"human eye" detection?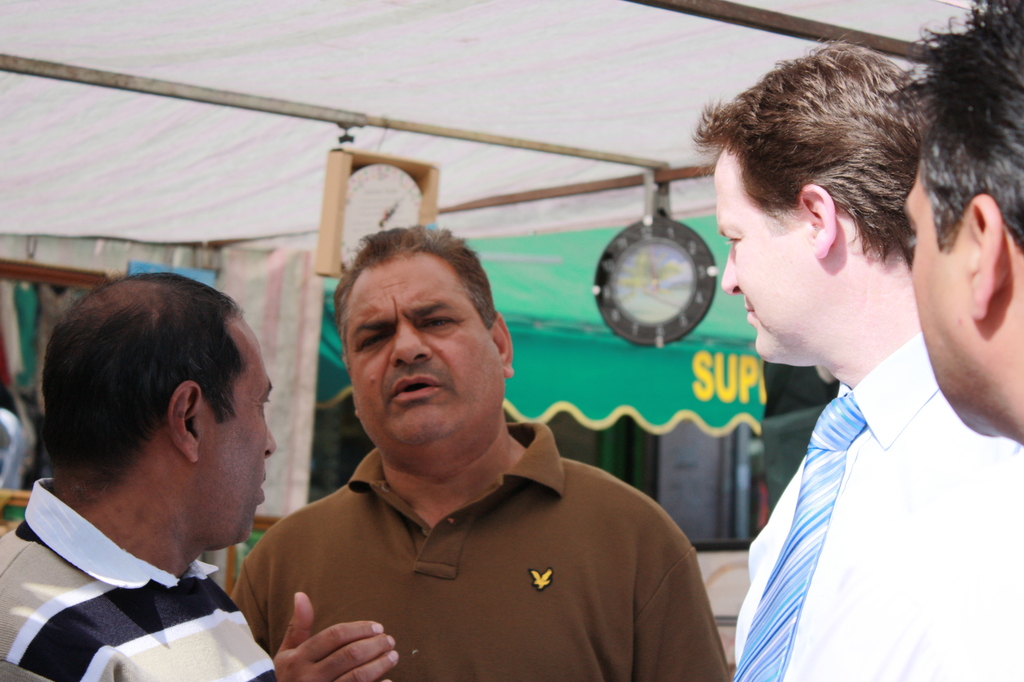
detection(259, 393, 269, 414)
